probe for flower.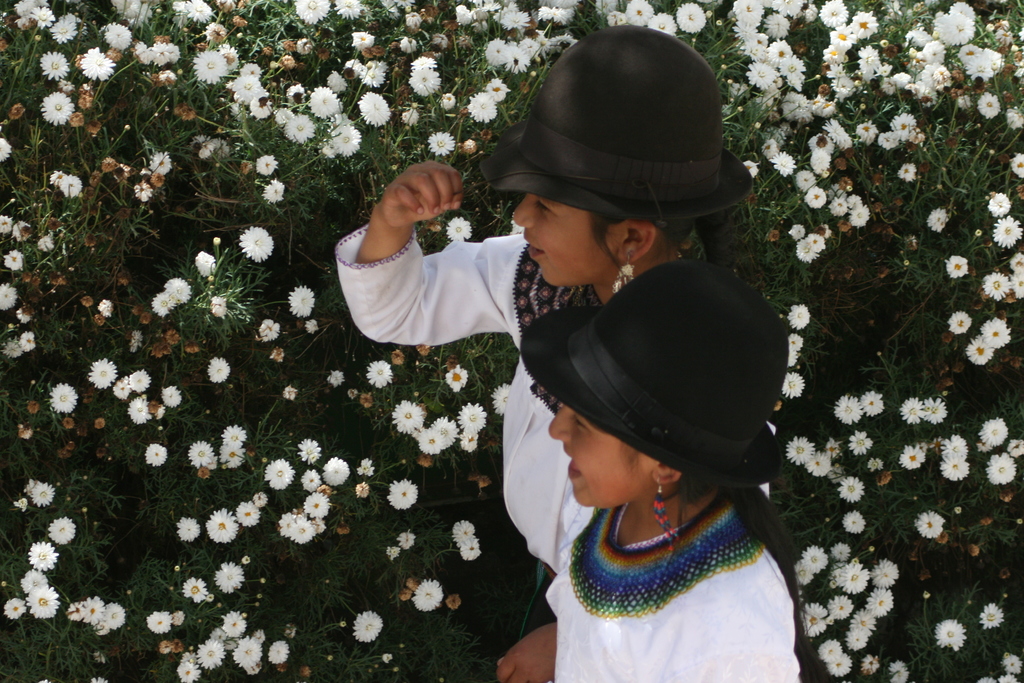
Probe result: x1=942, y1=454, x2=968, y2=482.
